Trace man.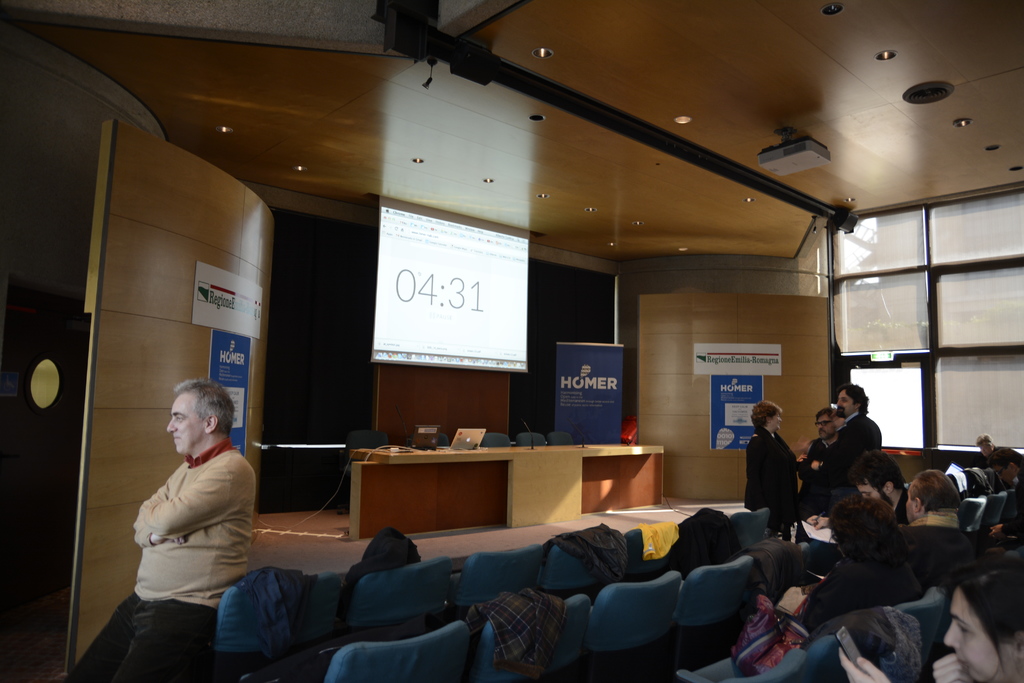
Traced to [799, 408, 842, 519].
